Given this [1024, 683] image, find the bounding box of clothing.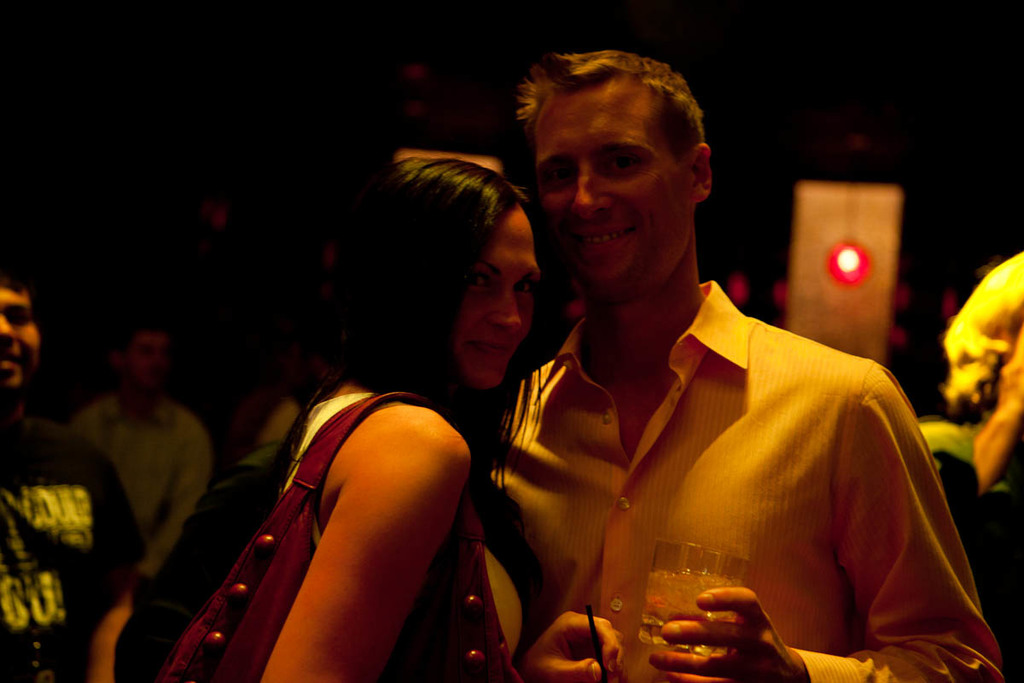
crop(0, 430, 149, 682).
